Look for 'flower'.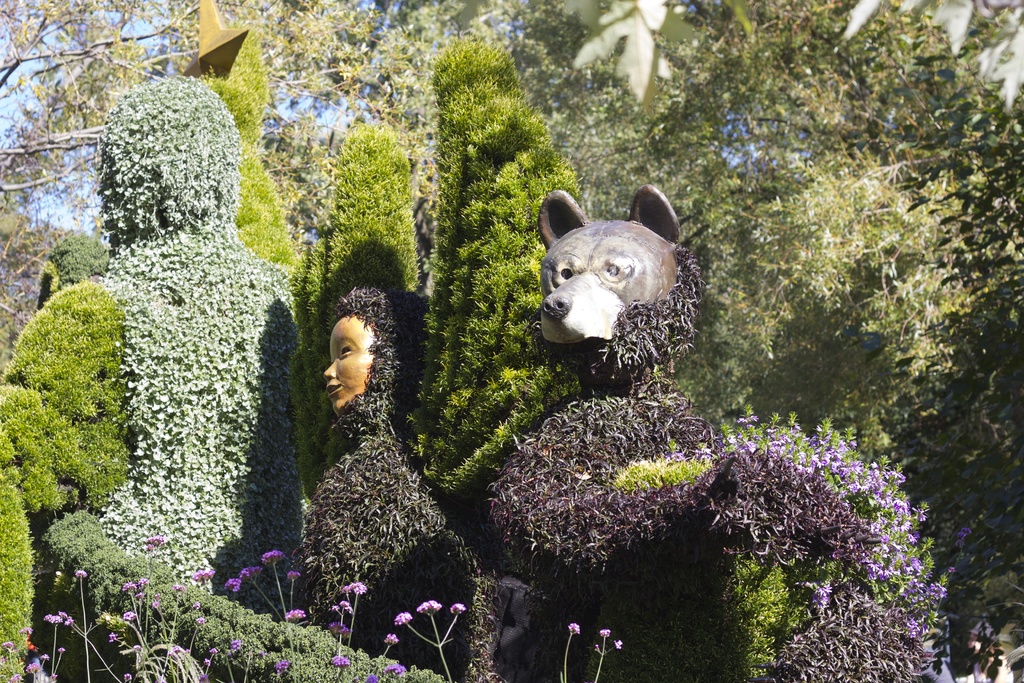
Found: locate(597, 627, 615, 638).
